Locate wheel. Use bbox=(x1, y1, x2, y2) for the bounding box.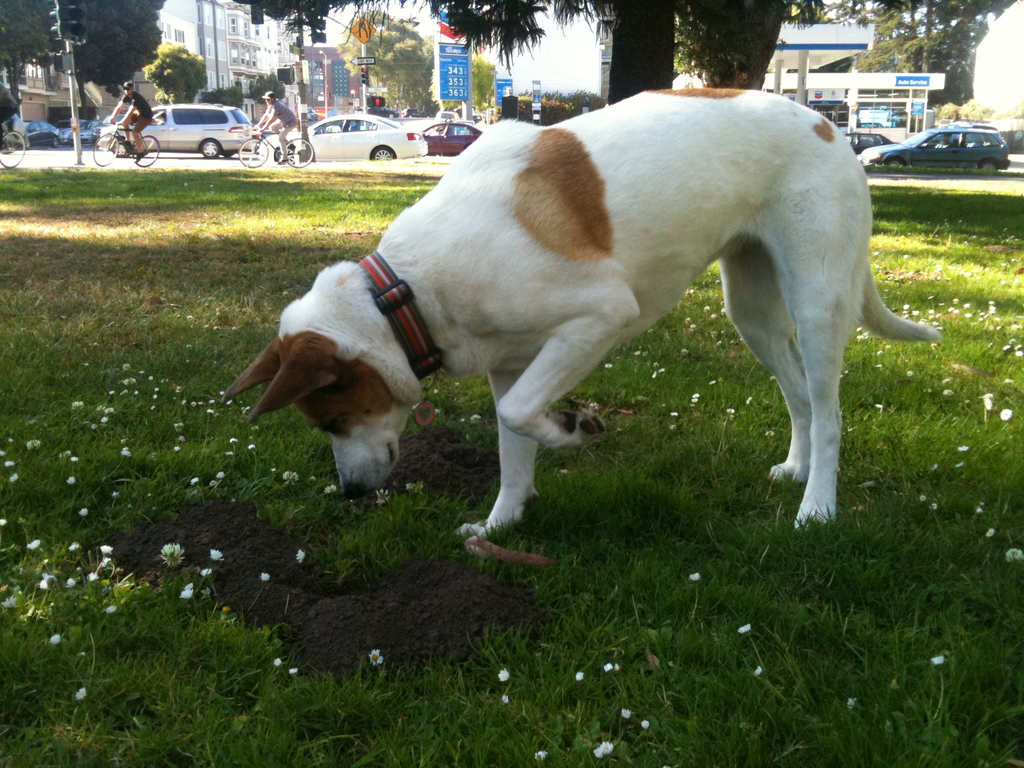
bbox=(884, 160, 903, 166).
